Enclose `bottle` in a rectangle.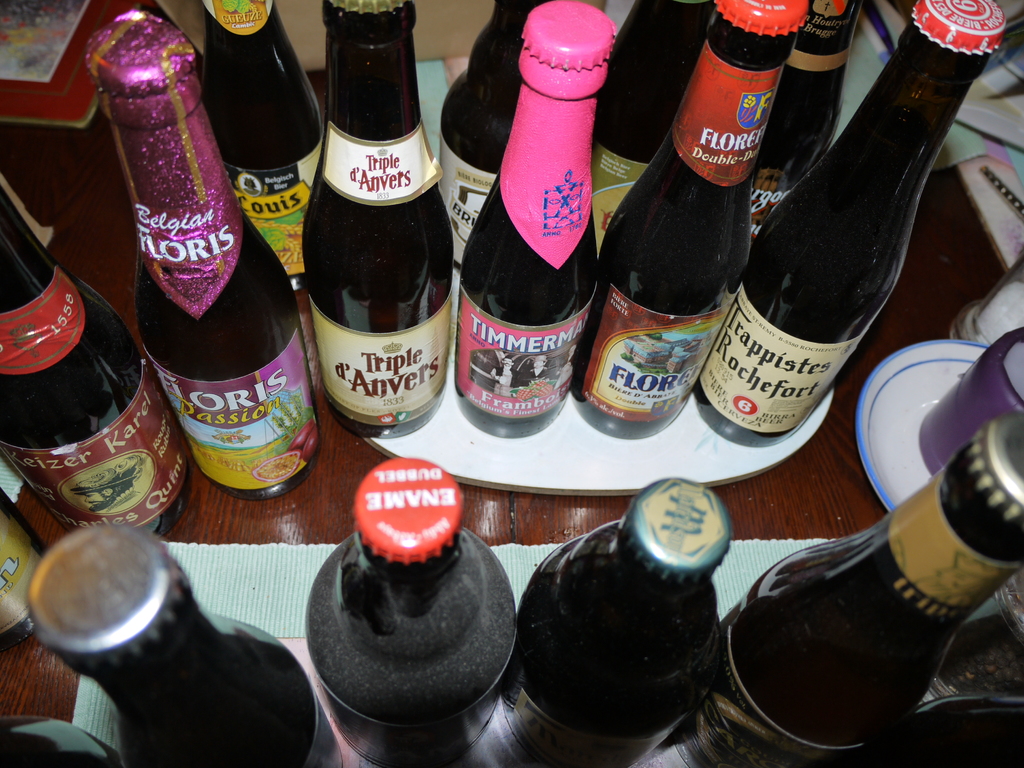
[left=303, top=452, right=519, bottom=767].
